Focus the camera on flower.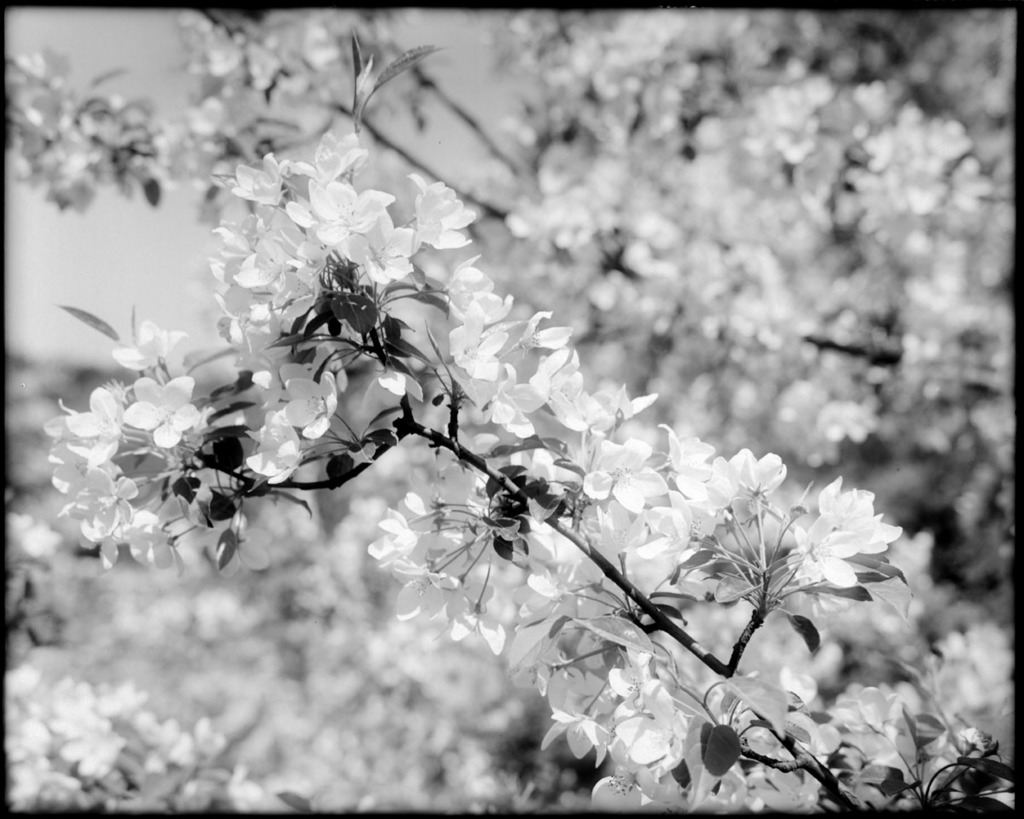
Focus region: select_region(577, 438, 666, 516).
